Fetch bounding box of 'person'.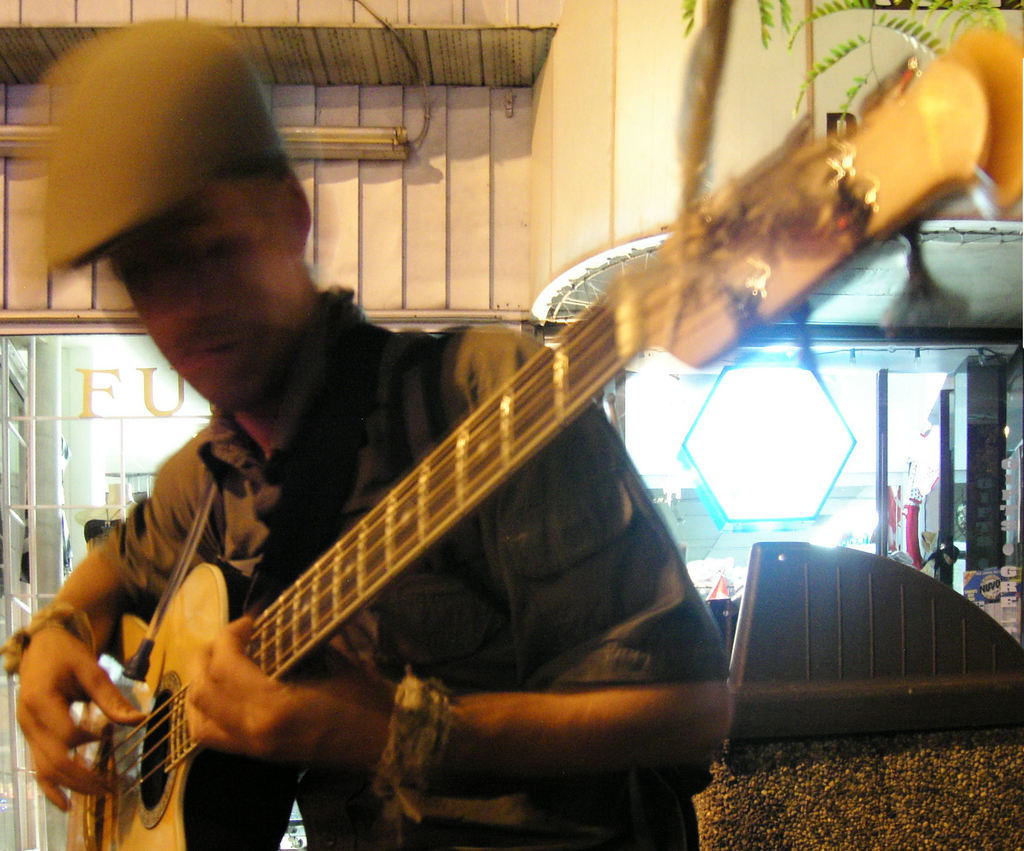
Bbox: box=[13, 3, 736, 850].
